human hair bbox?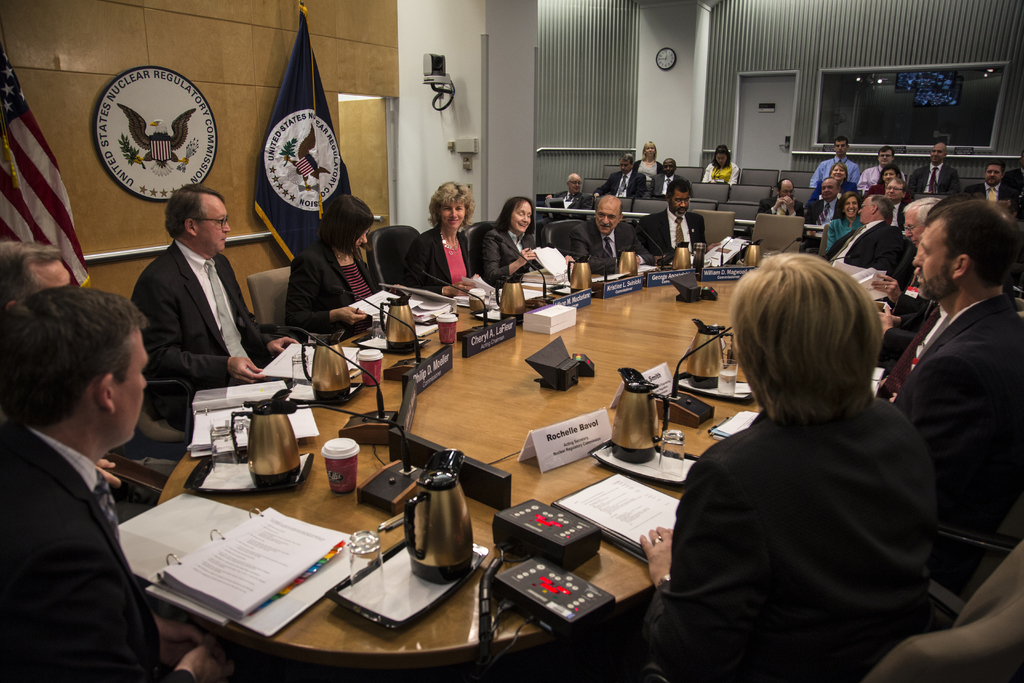
locate(164, 184, 226, 239)
